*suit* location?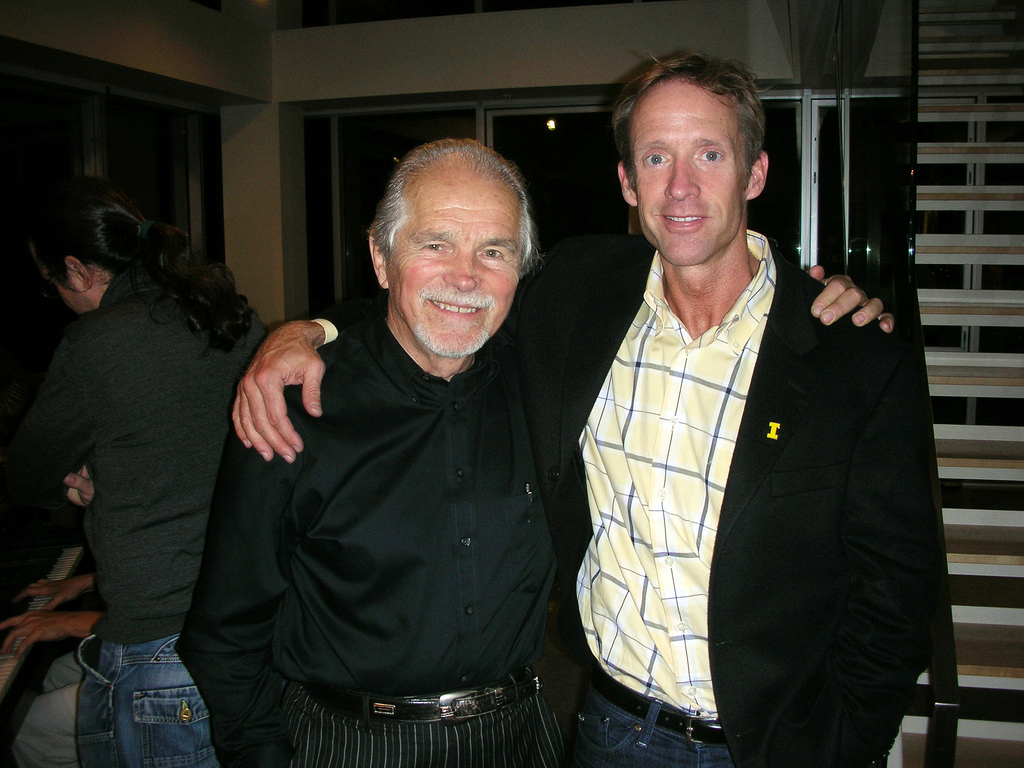
(left=309, top=221, right=948, bottom=765)
